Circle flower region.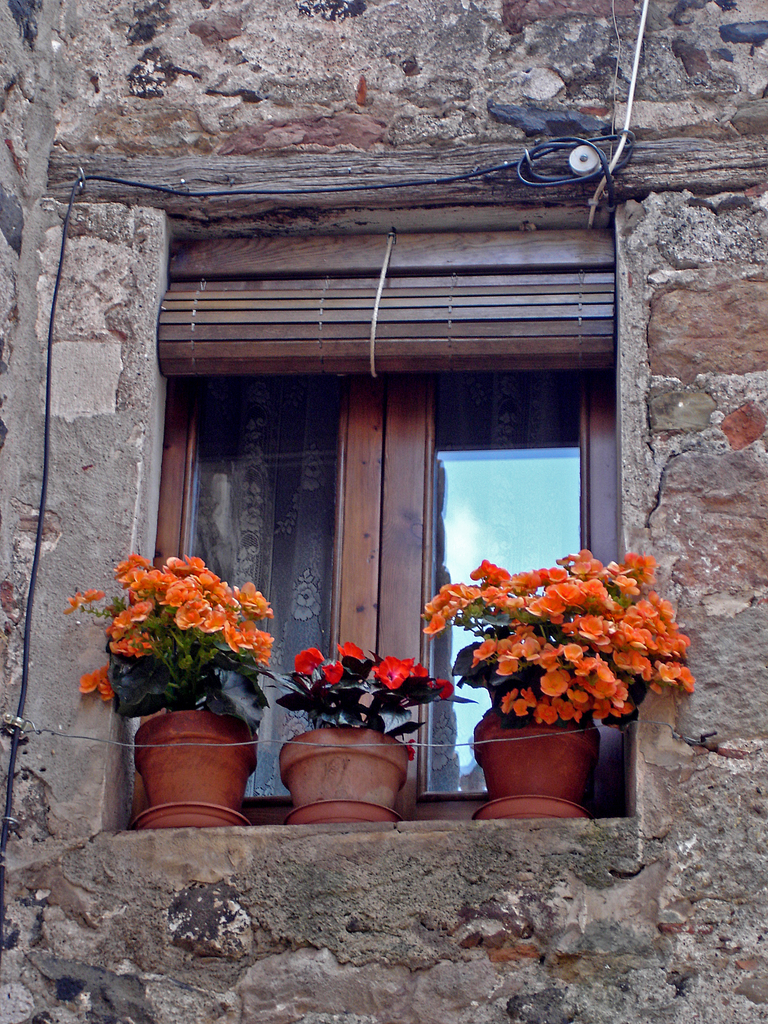
Region: <box>323,659,344,683</box>.
